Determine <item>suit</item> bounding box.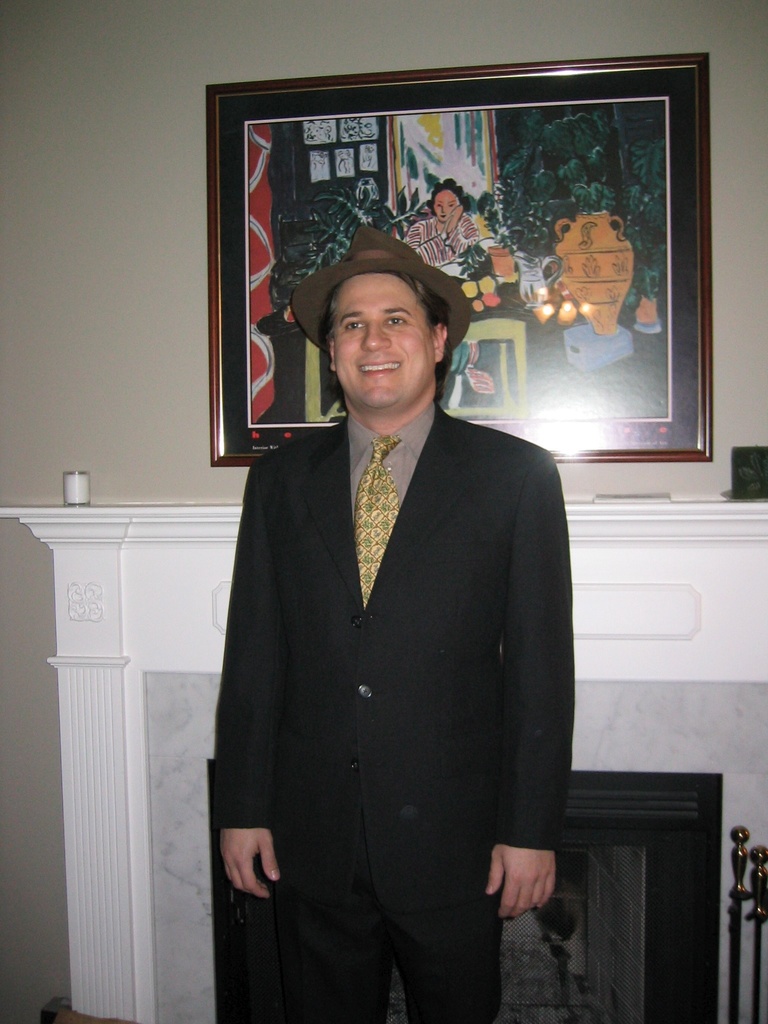
Determined: [x1=214, y1=406, x2=575, y2=1023].
